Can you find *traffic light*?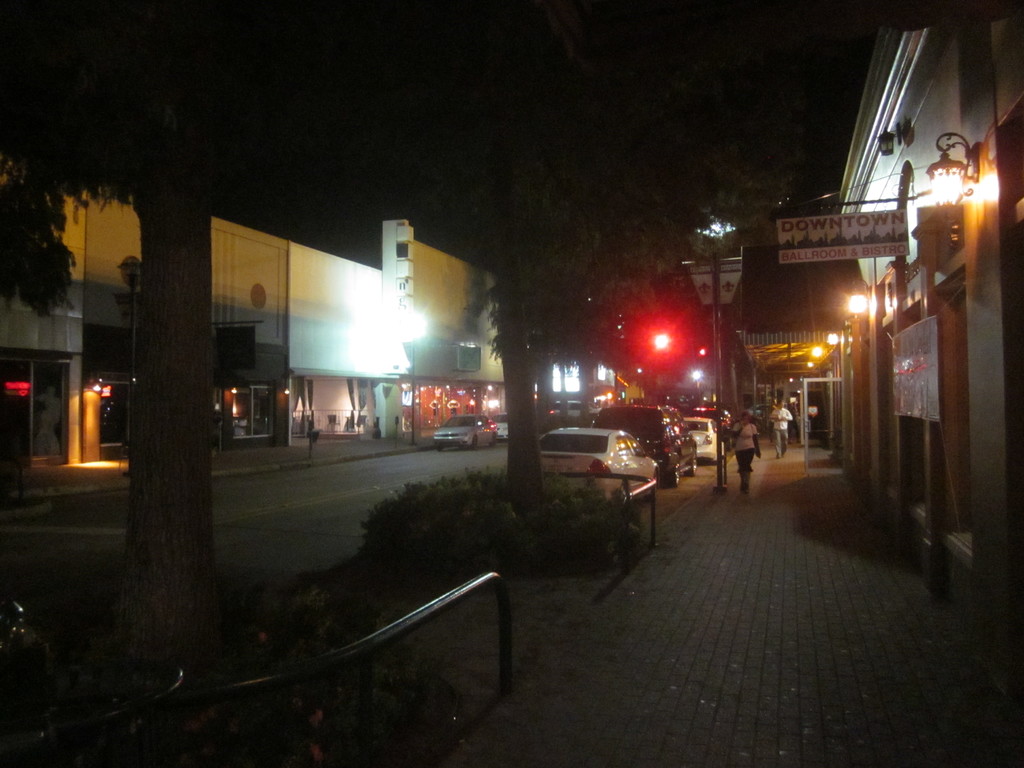
Yes, bounding box: bbox=(650, 292, 674, 360).
